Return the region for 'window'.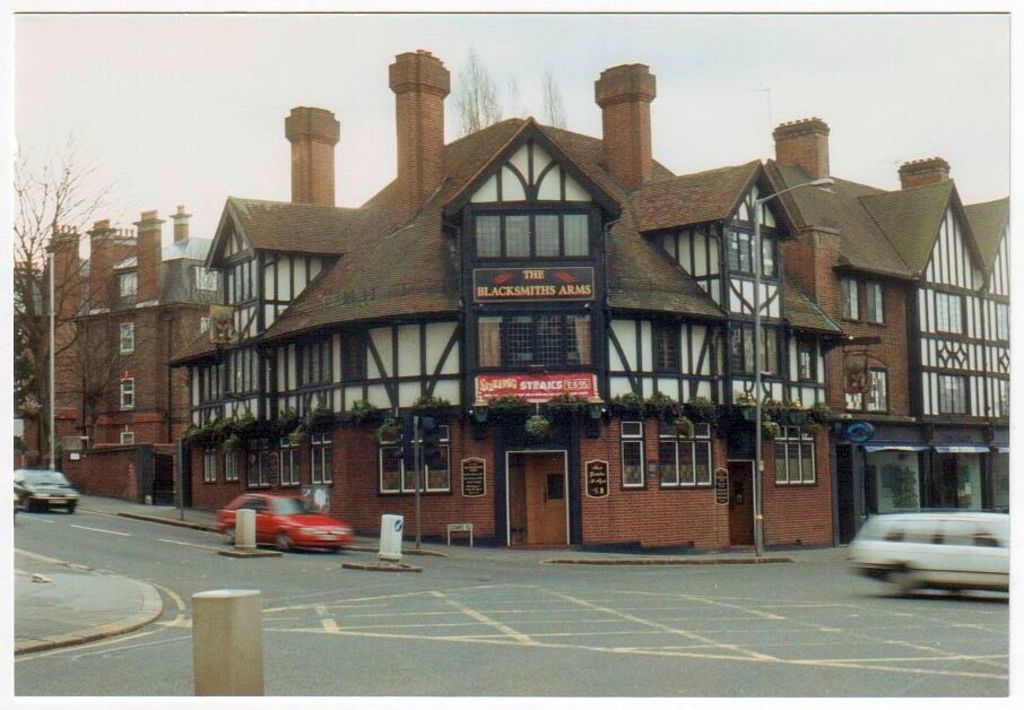
region(295, 332, 332, 383).
